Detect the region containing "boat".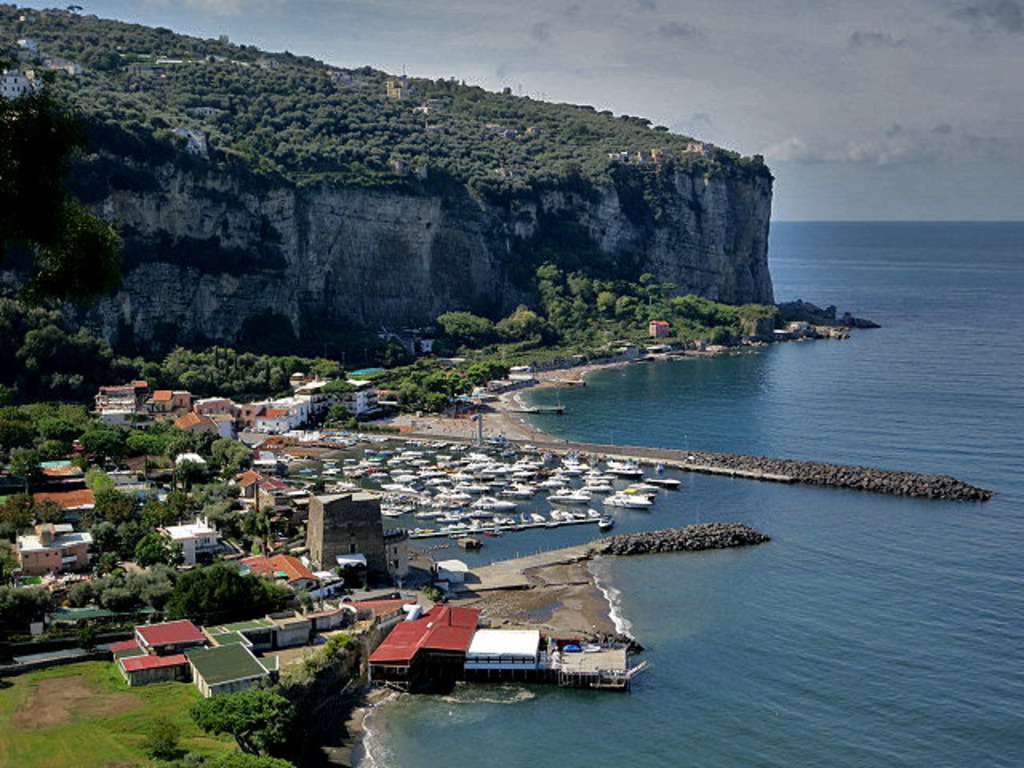
bbox(554, 488, 605, 504).
